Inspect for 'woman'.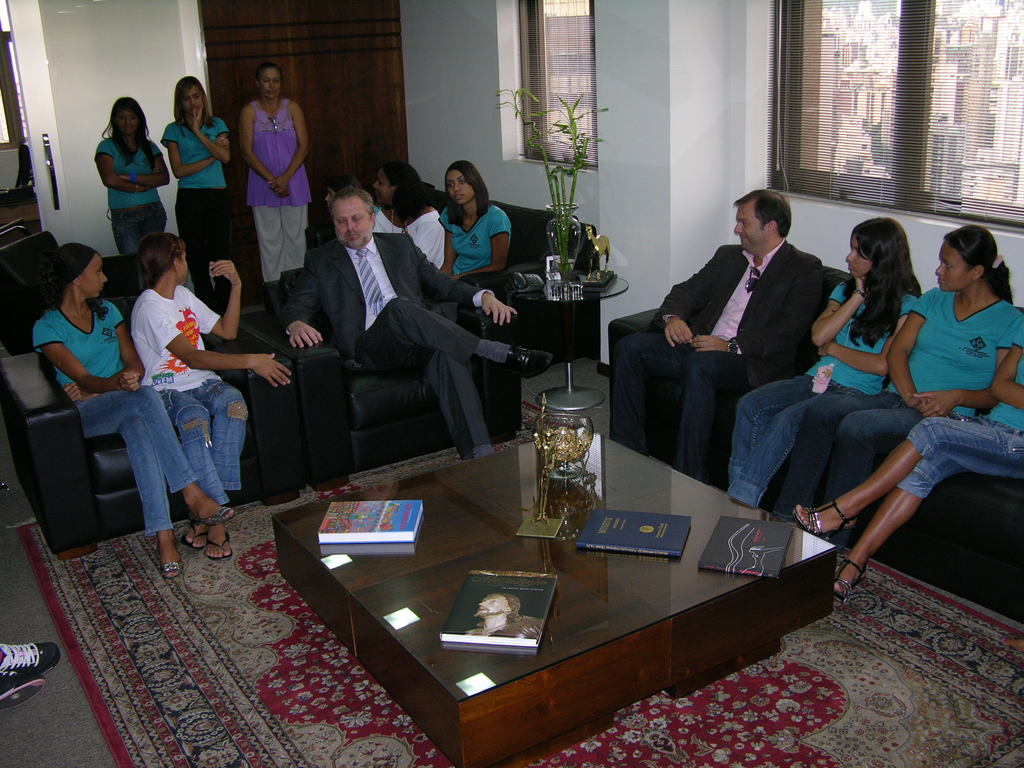
Inspection: (134, 228, 299, 550).
